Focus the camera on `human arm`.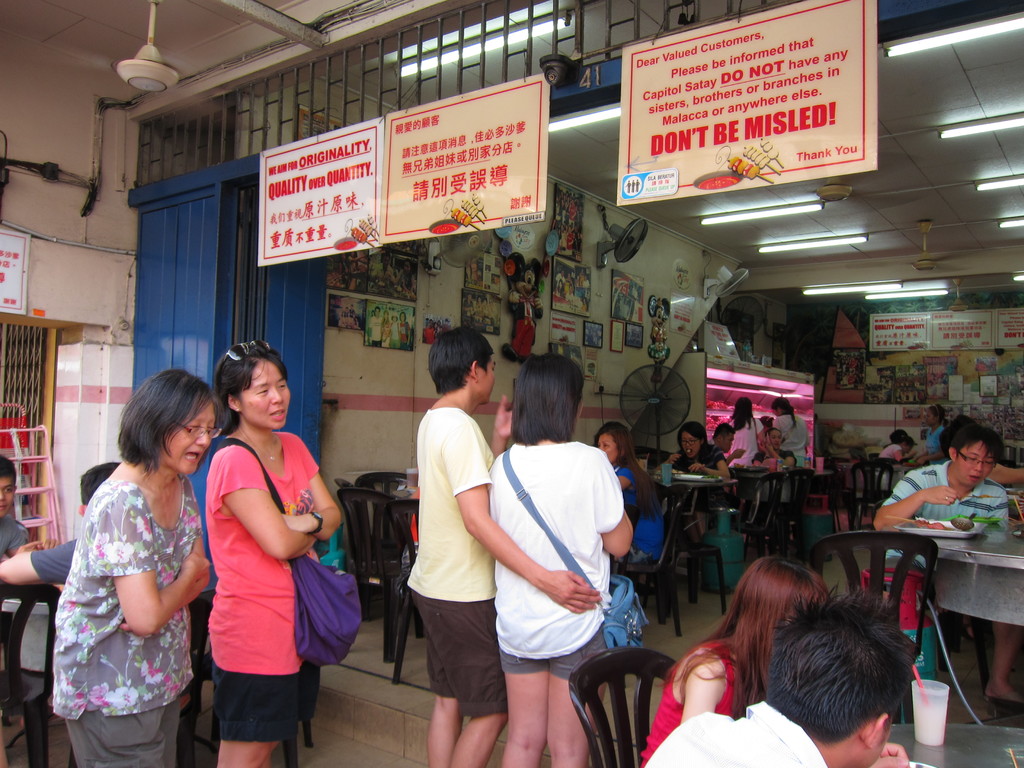
Focus region: 98:487:209:637.
